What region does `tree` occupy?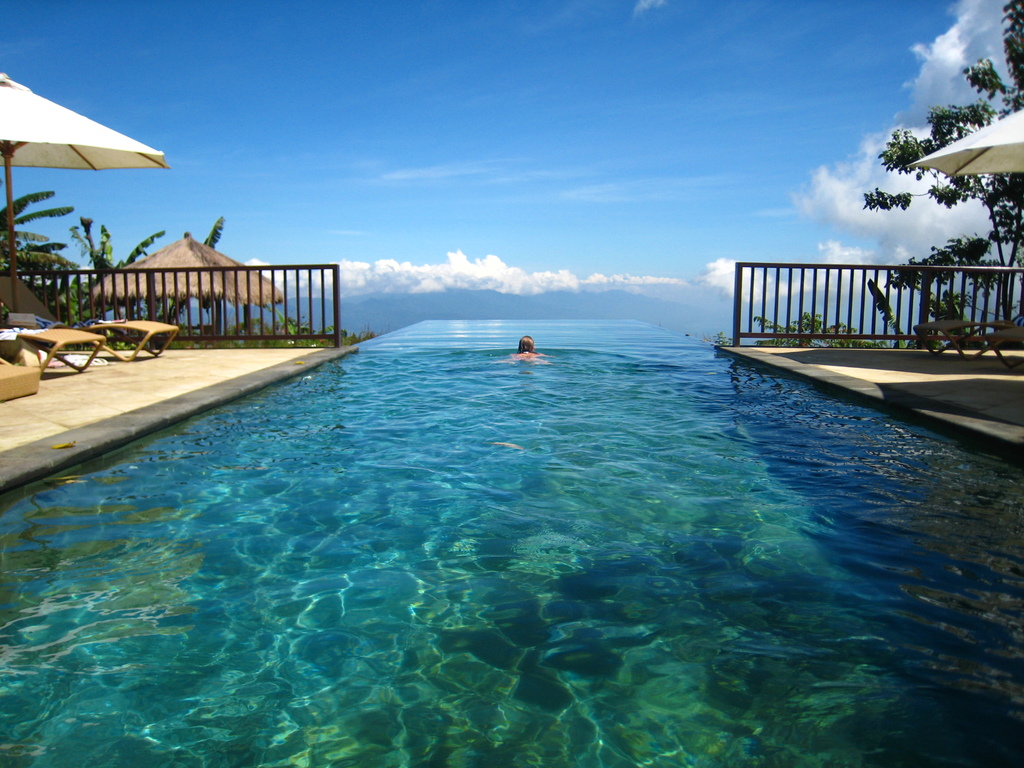
75, 210, 228, 325.
